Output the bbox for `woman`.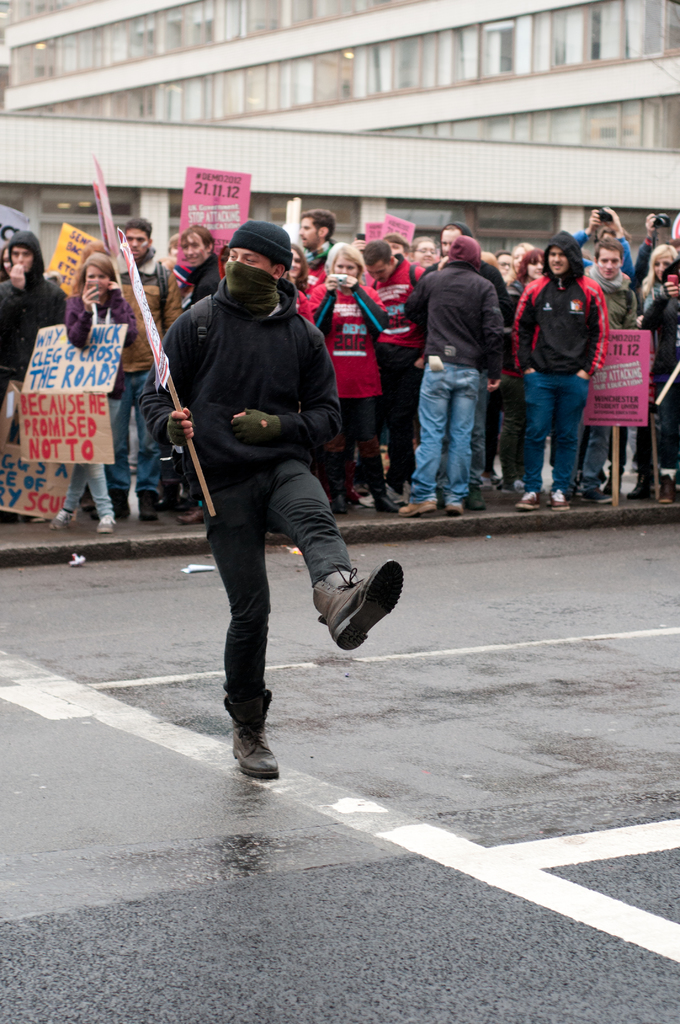
region(506, 240, 536, 284).
